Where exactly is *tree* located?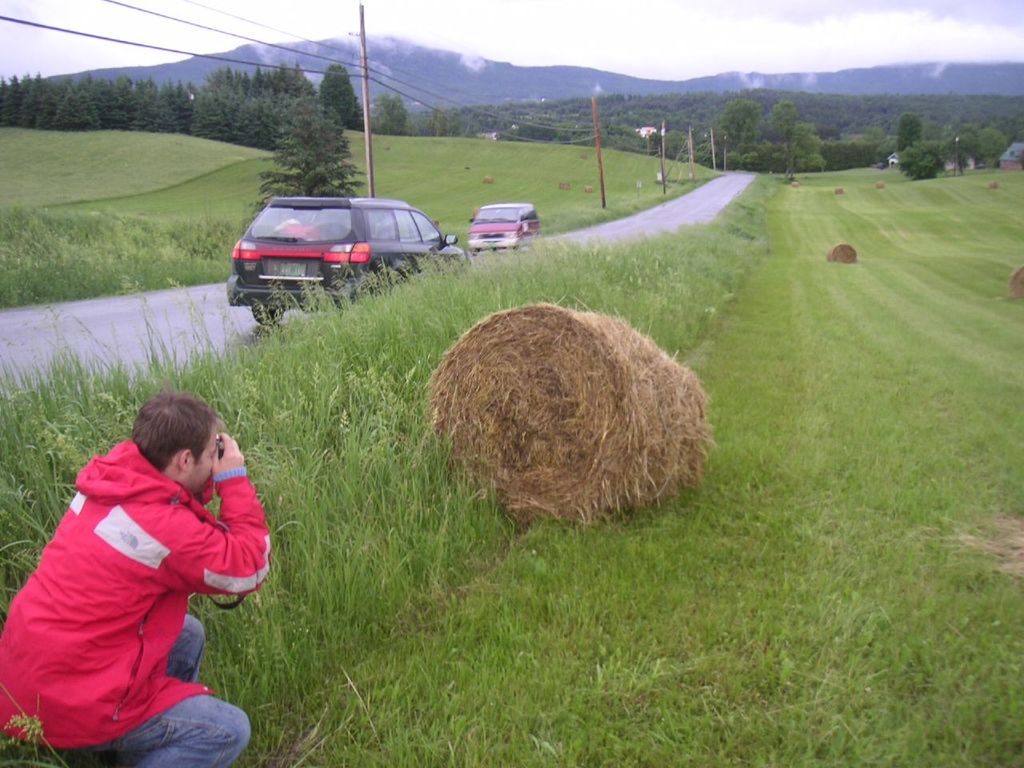
Its bounding box is left=945, top=141, right=976, bottom=163.
